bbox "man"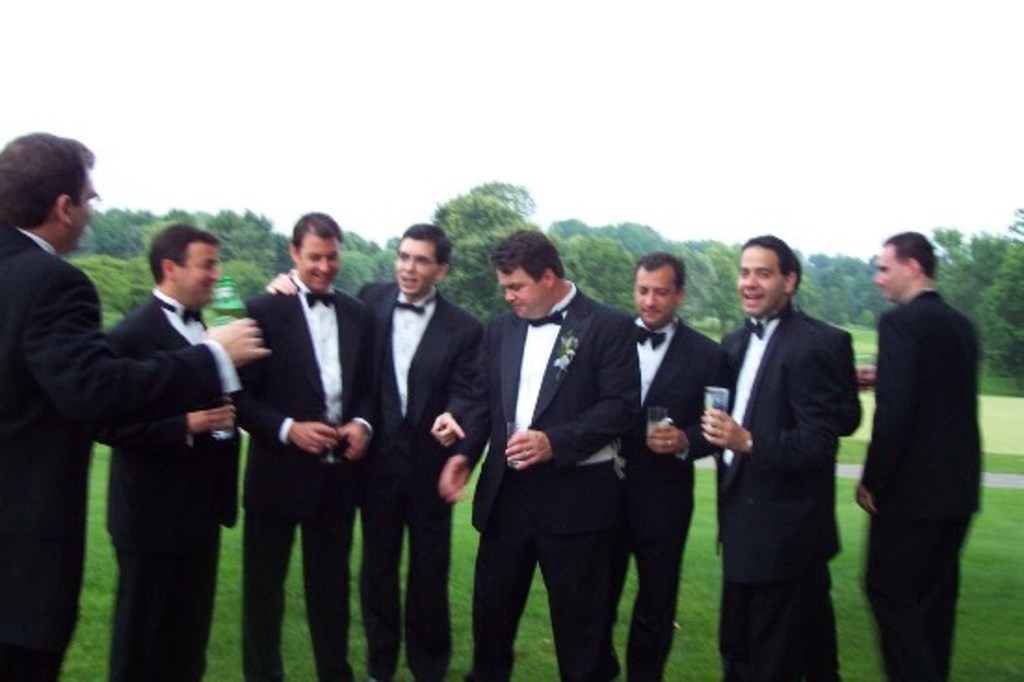
x1=589, y1=255, x2=723, y2=680
